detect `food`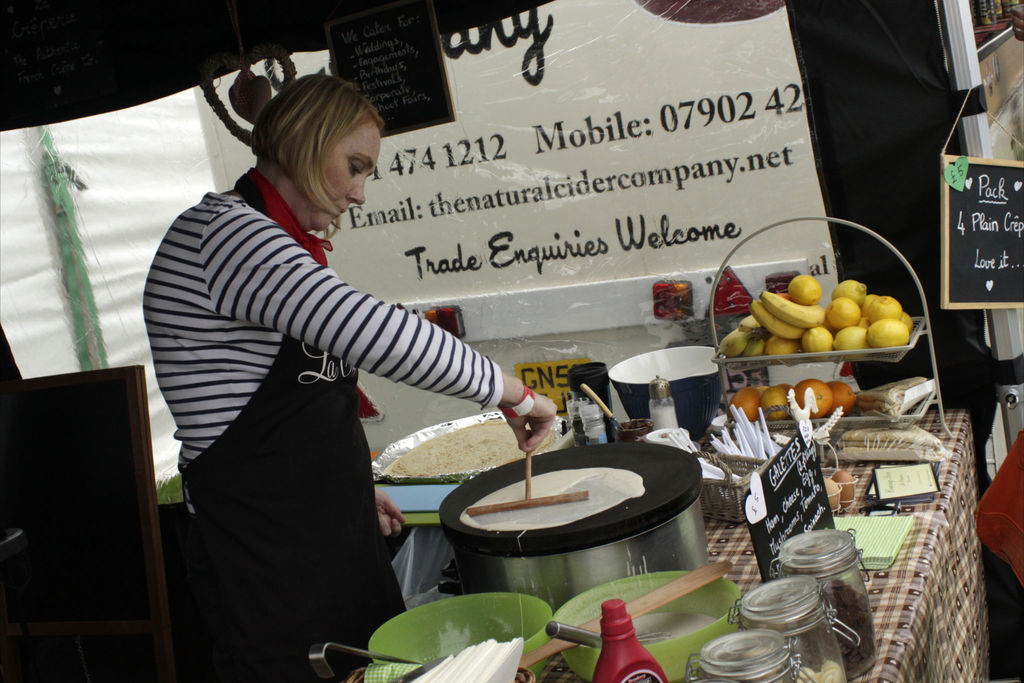
761/383/792/420
